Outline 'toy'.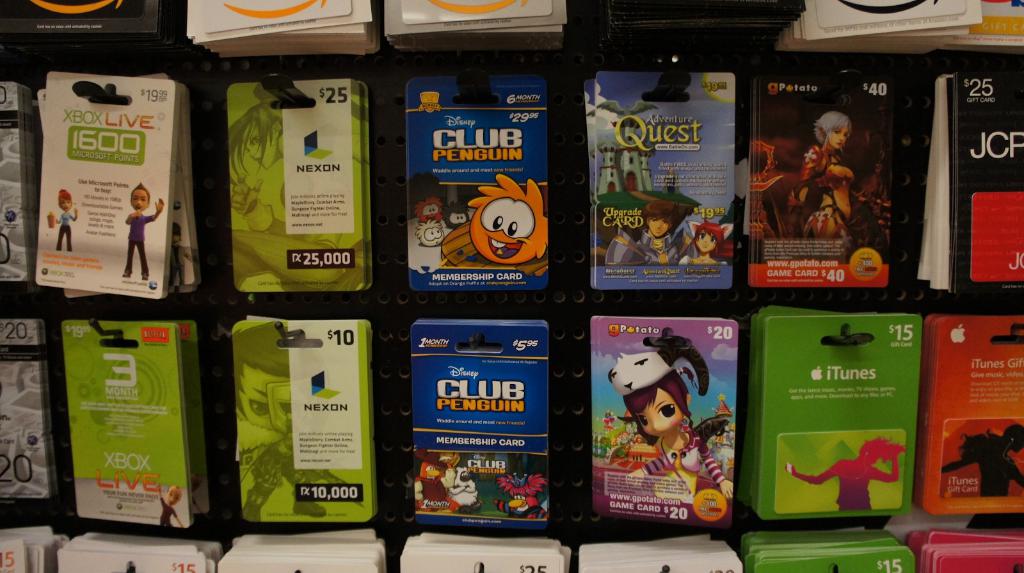
Outline: (751,105,871,254).
